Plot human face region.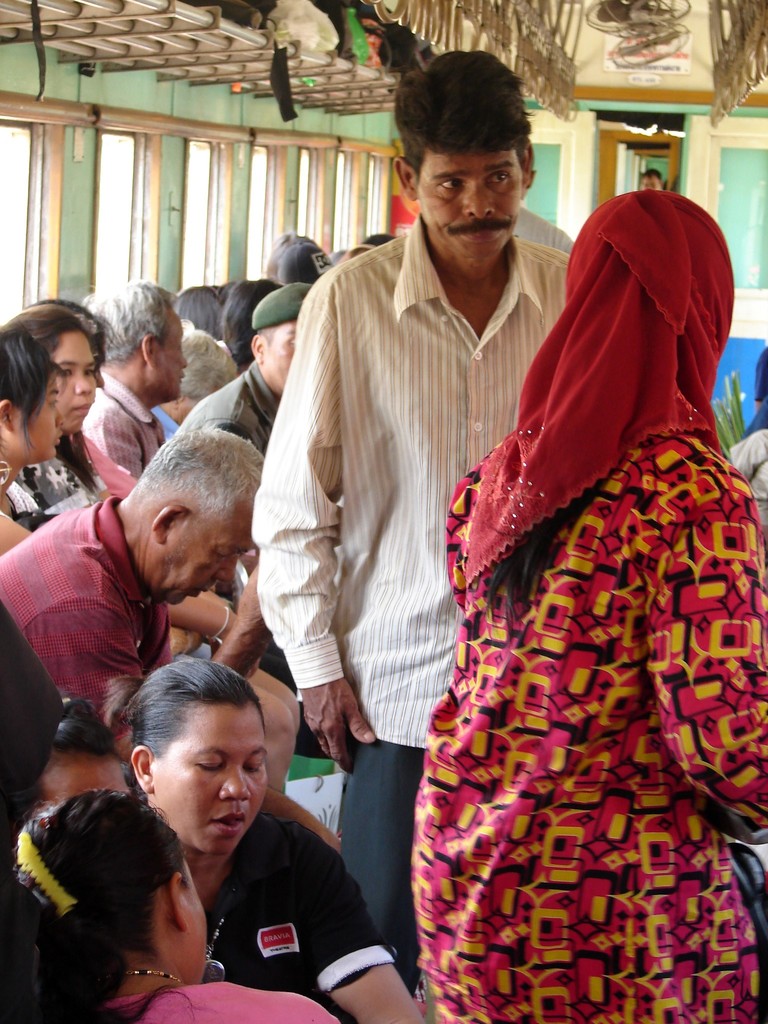
Plotted at region(88, 330, 104, 388).
